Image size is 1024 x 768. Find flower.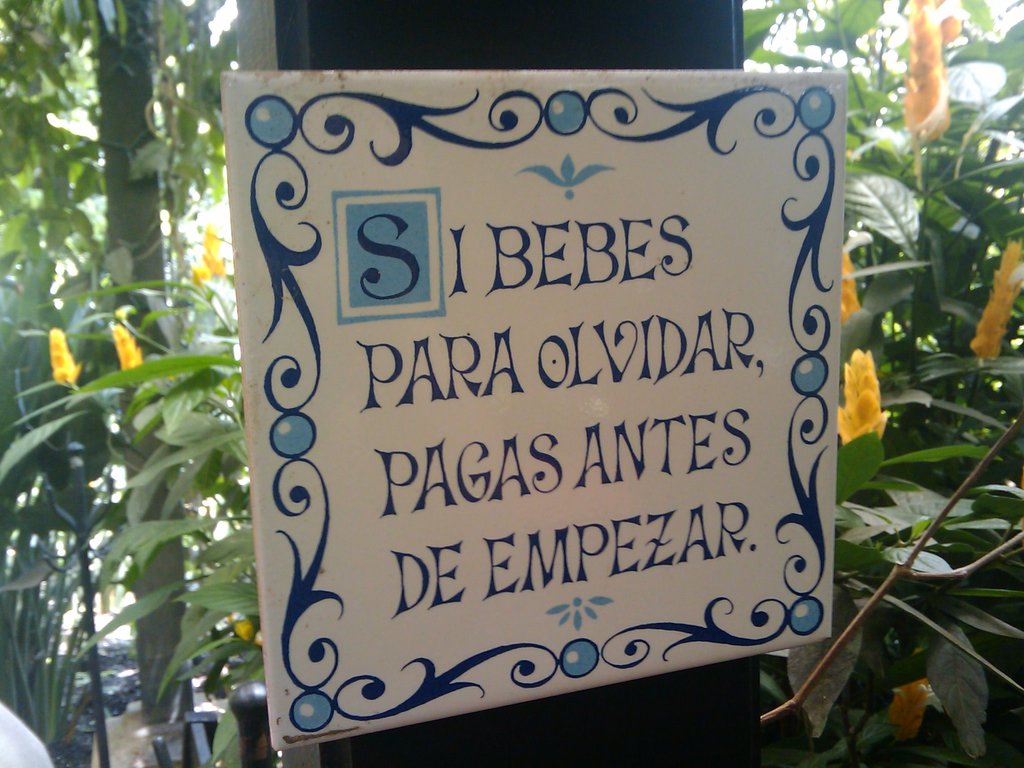
bbox=(840, 334, 908, 463).
